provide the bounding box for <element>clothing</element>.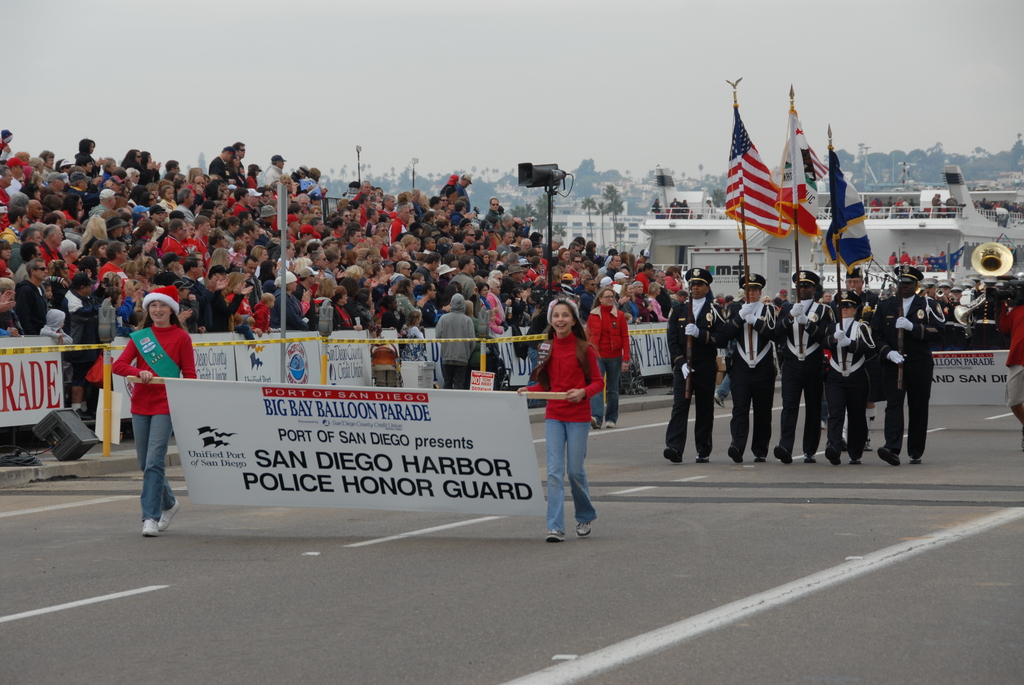
{"left": 109, "top": 323, "right": 200, "bottom": 518}.
